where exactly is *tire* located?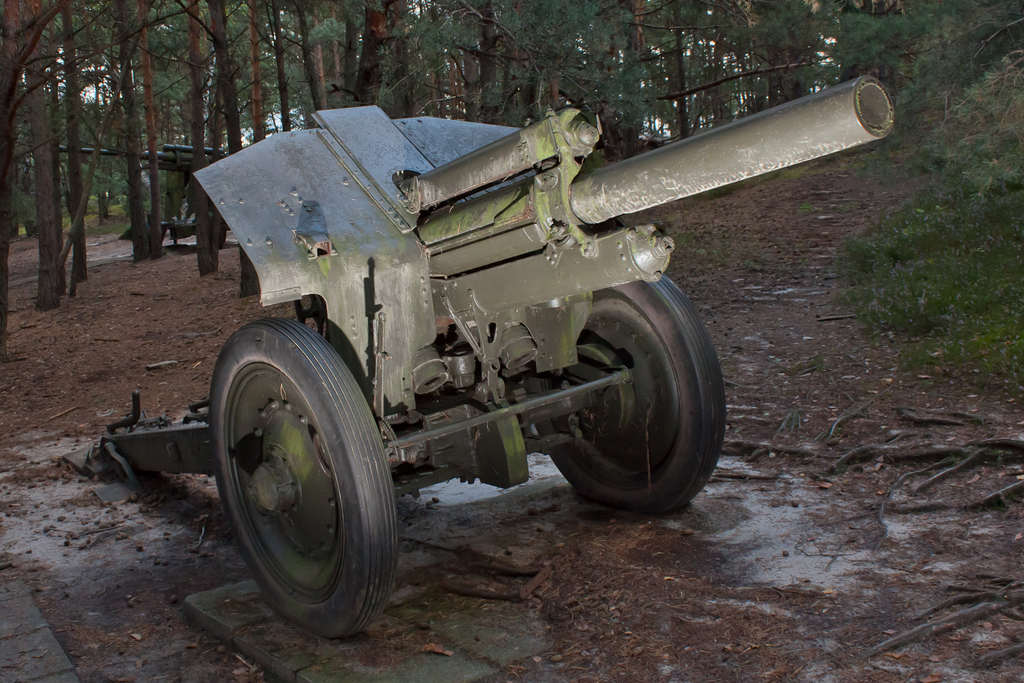
Its bounding box is bbox=[525, 273, 728, 516].
